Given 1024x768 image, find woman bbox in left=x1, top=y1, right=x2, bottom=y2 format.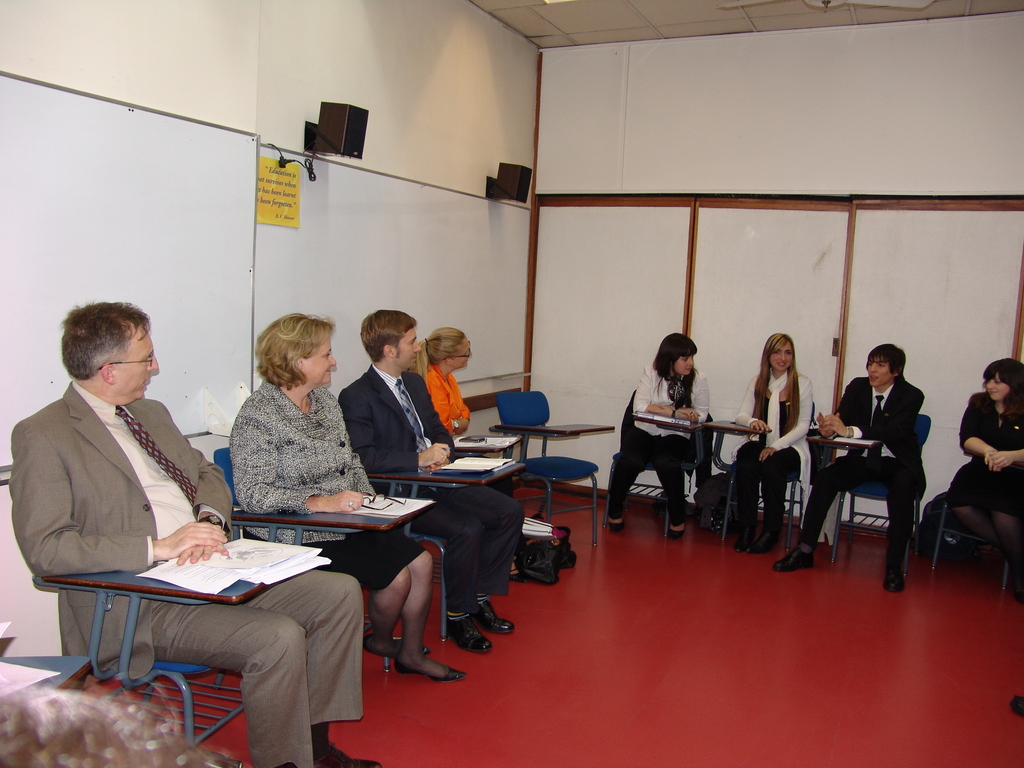
left=228, top=308, right=463, bottom=682.
